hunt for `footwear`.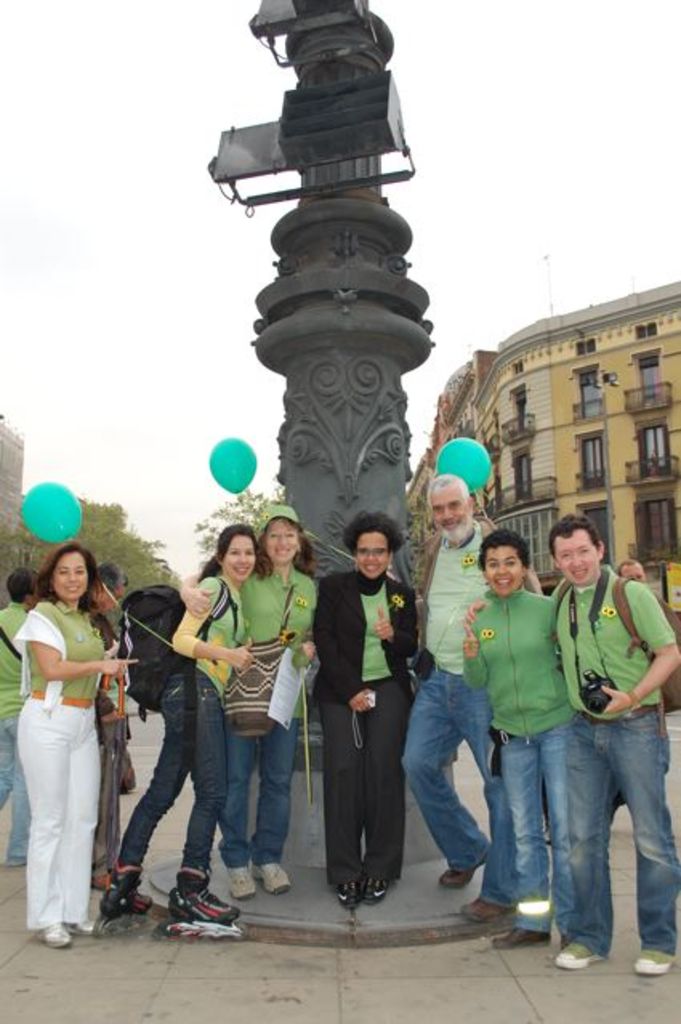
Hunted down at (439, 849, 489, 889).
